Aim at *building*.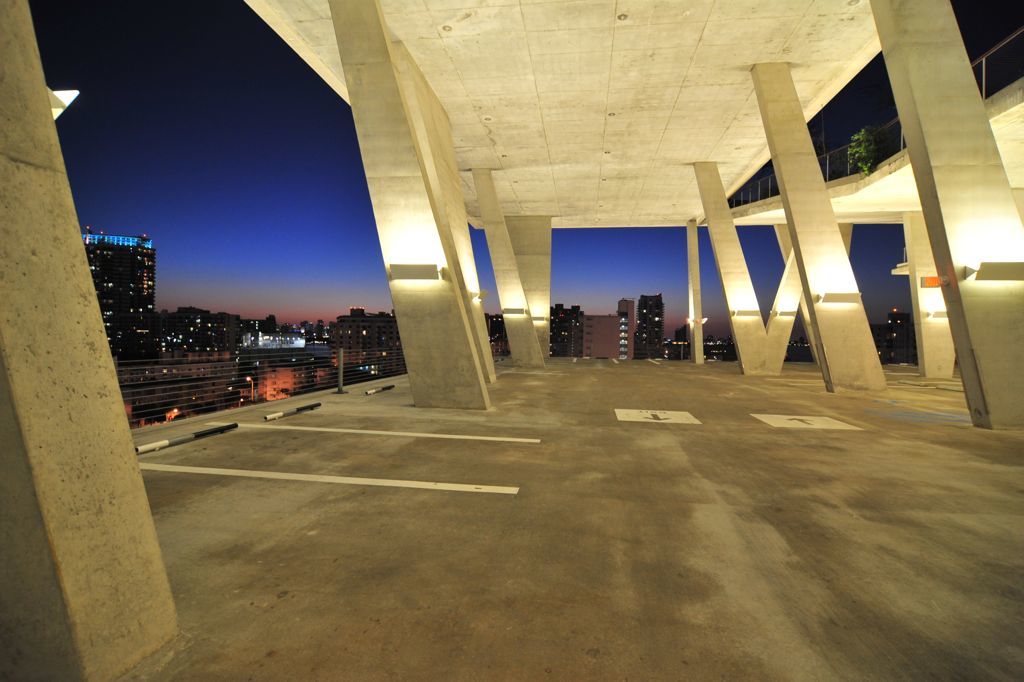
Aimed at bbox=[82, 228, 742, 435].
